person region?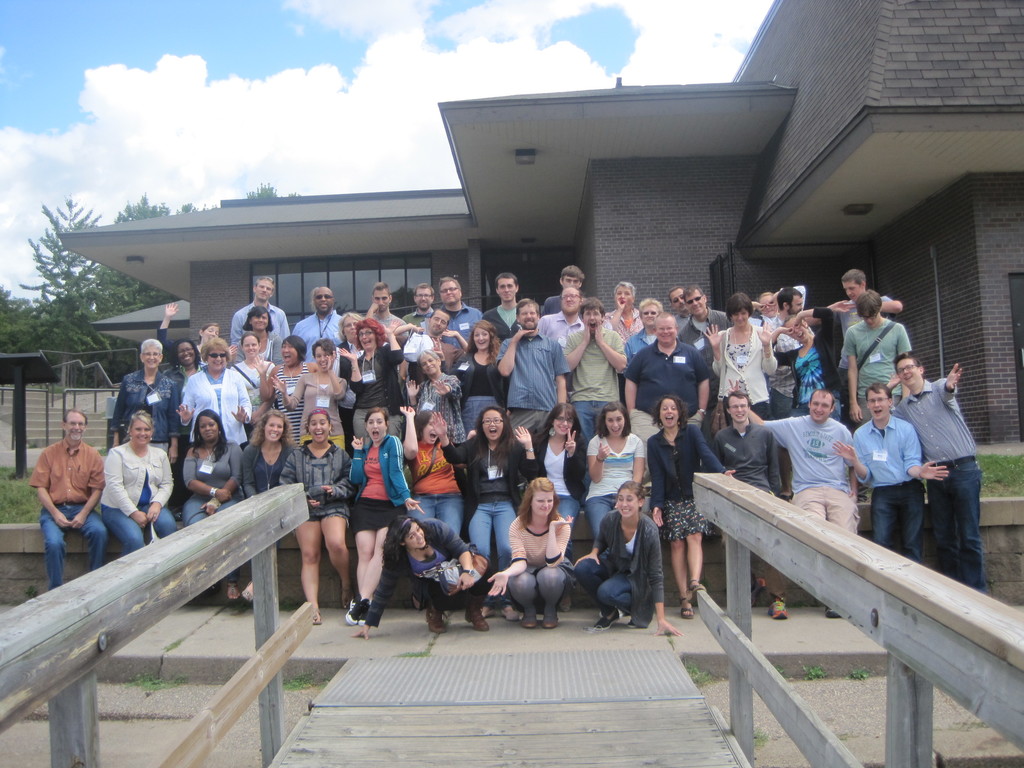
crop(627, 316, 701, 433)
